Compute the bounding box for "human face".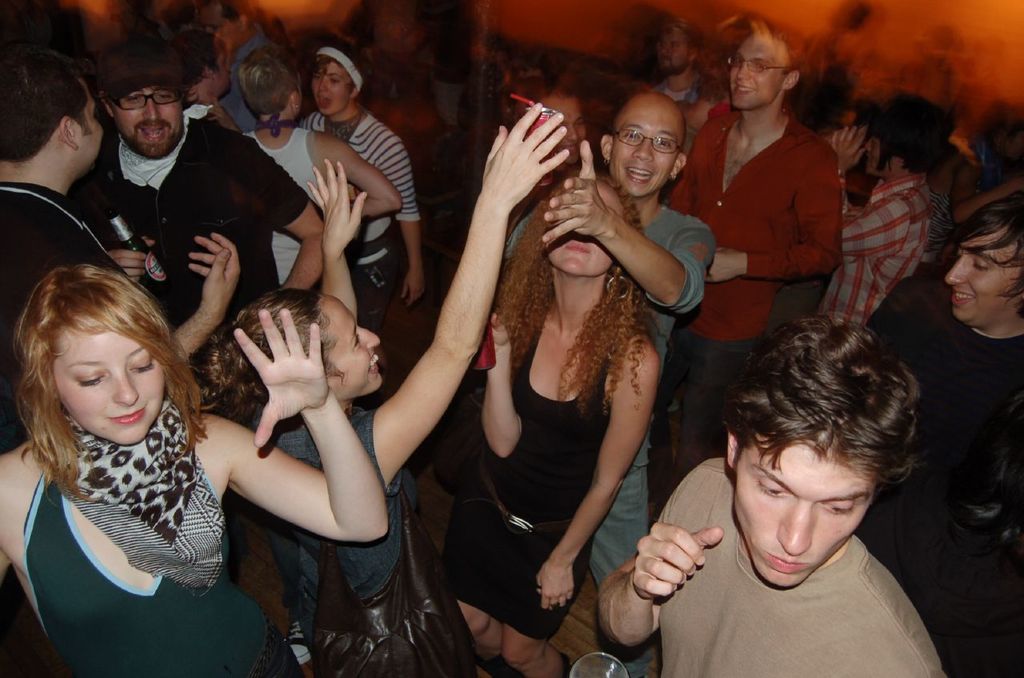
<bbox>731, 32, 786, 107</bbox>.
